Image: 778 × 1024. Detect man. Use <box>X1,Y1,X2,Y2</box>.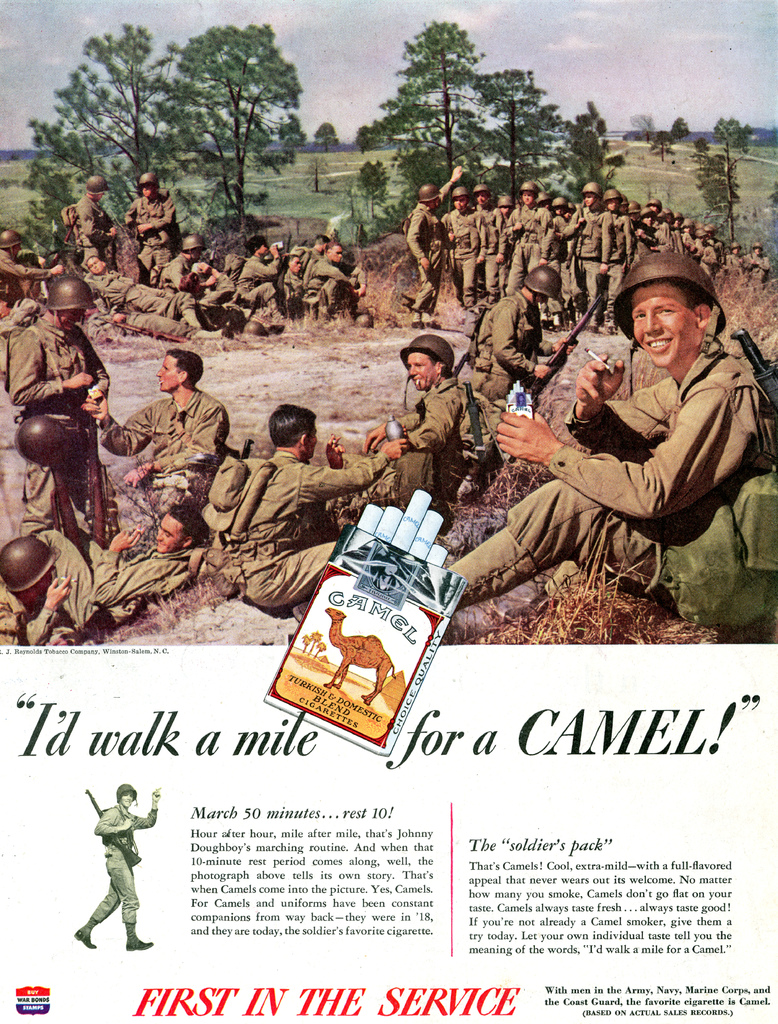
<box>81,253,216,321</box>.
